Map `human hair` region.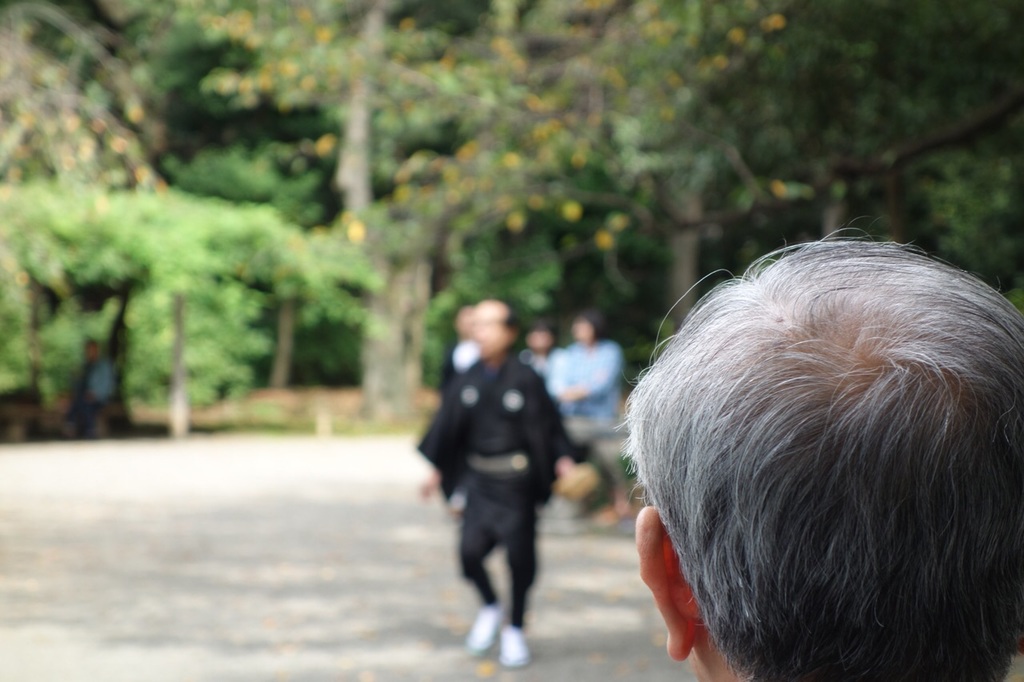
Mapped to BBox(592, 203, 1023, 681).
